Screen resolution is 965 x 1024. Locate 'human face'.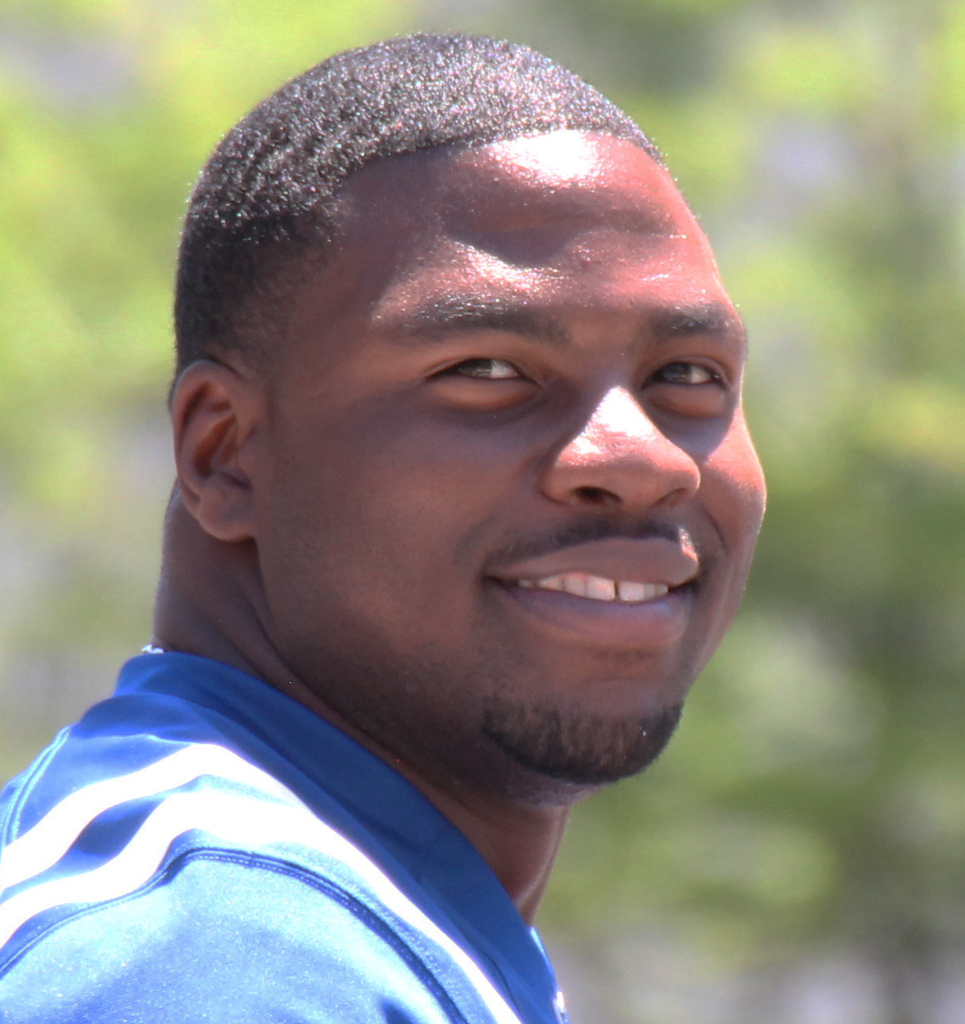
244:136:766:788.
